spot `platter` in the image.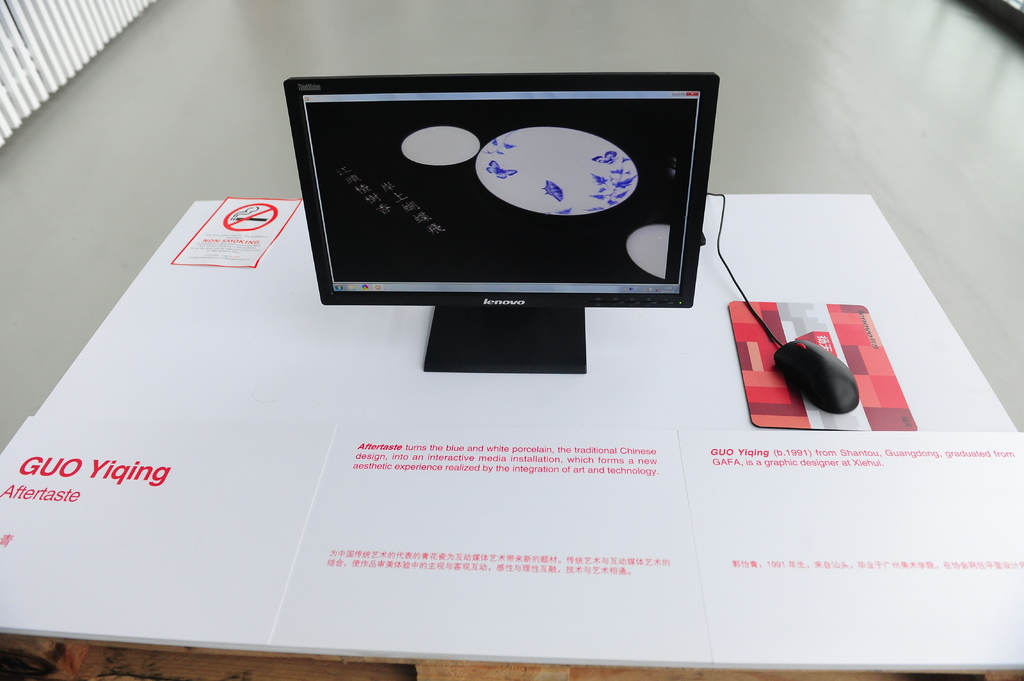
`platter` found at box(627, 226, 669, 280).
